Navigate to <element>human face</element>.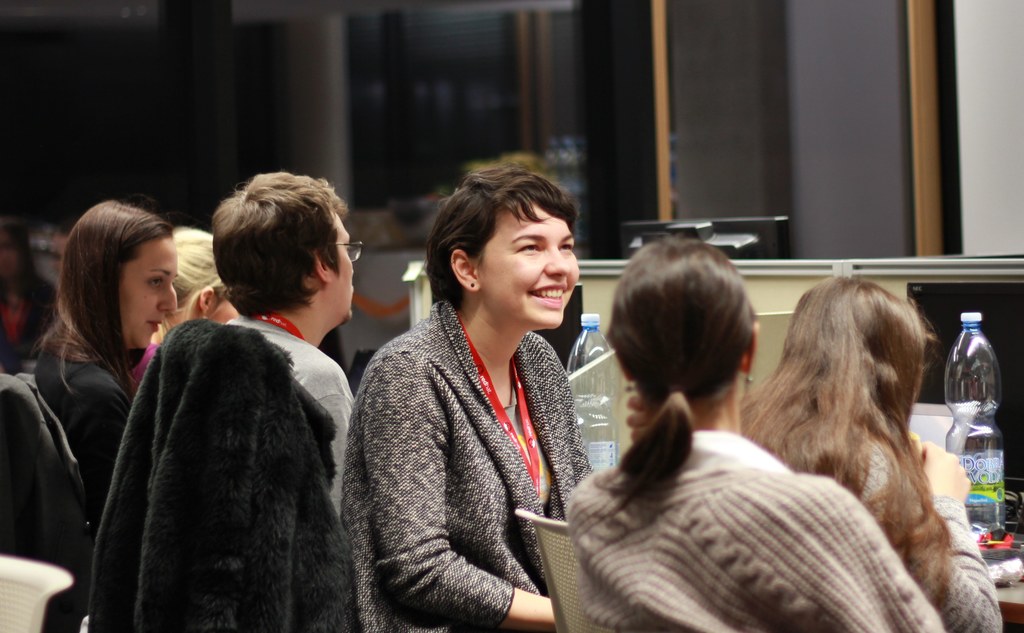
Navigation target: box(476, 206, 580, 327).
